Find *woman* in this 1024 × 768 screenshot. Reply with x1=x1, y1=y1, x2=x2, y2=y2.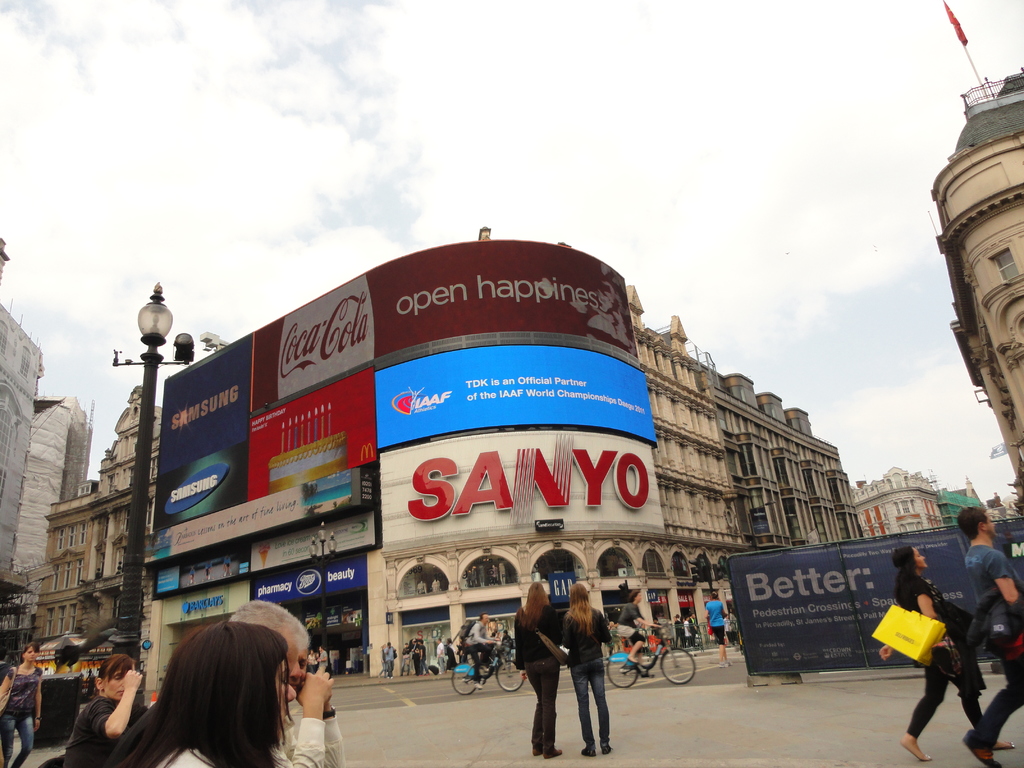
x1=109, y1=620, x2=292, y2=767.
